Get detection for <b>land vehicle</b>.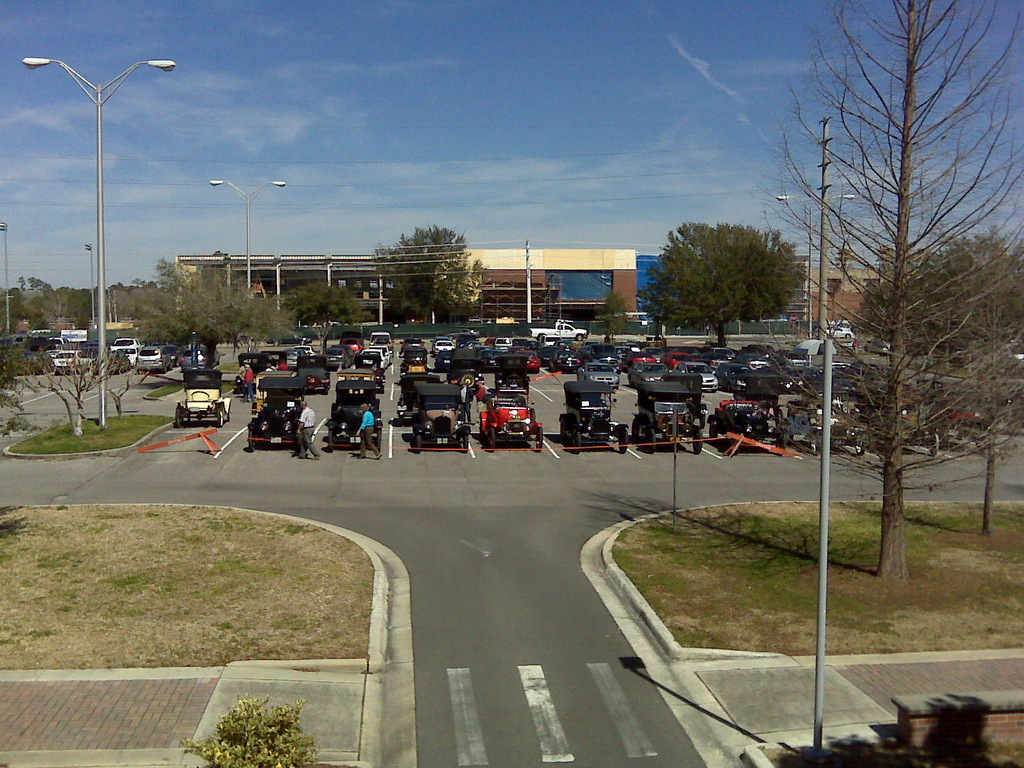
Detection: x1=713, y1=359, x2=754, y2=391.
